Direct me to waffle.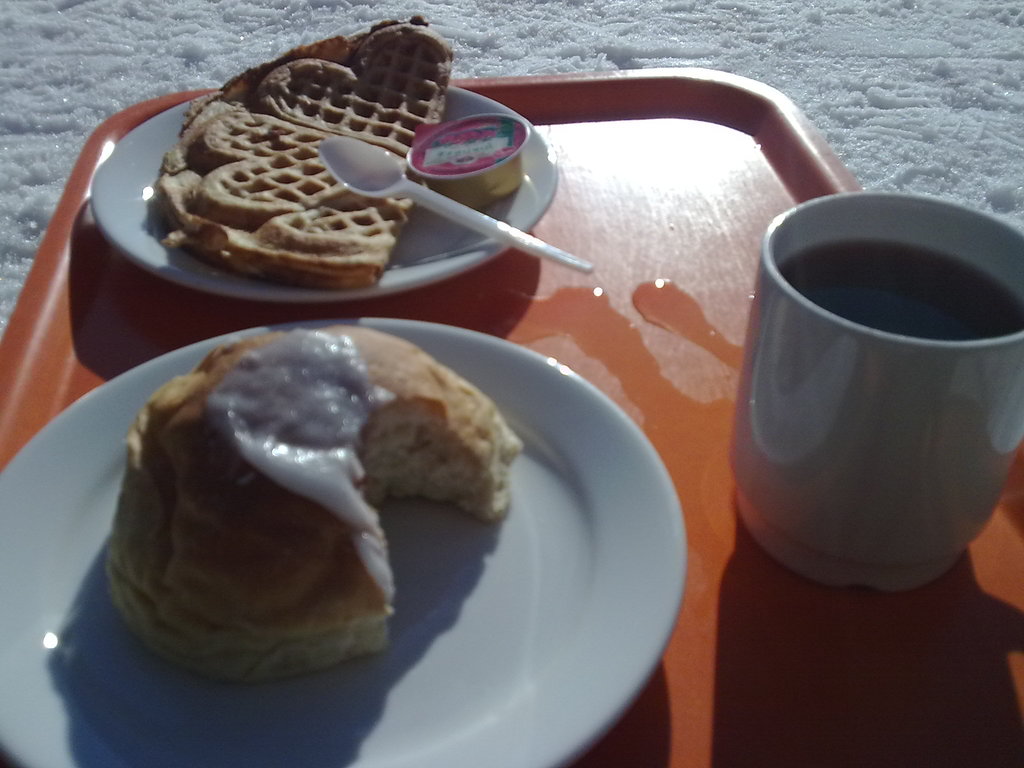
Direction: (152,13,452,295).
